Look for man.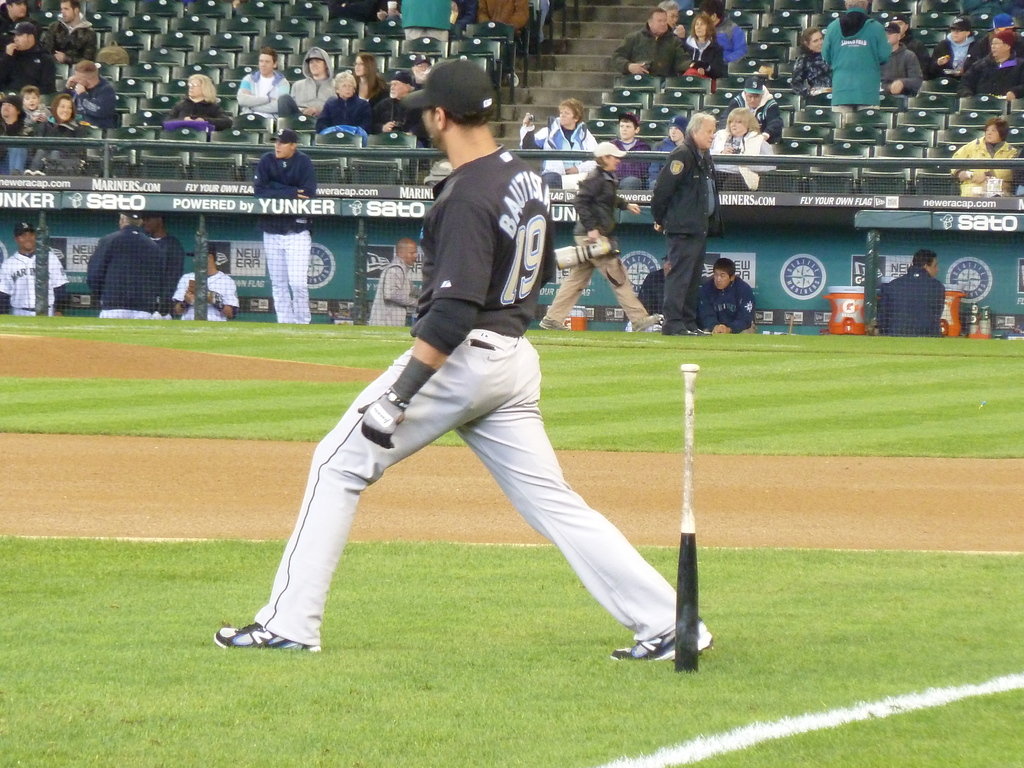
Found: detection(698, 255, 758, 333).
